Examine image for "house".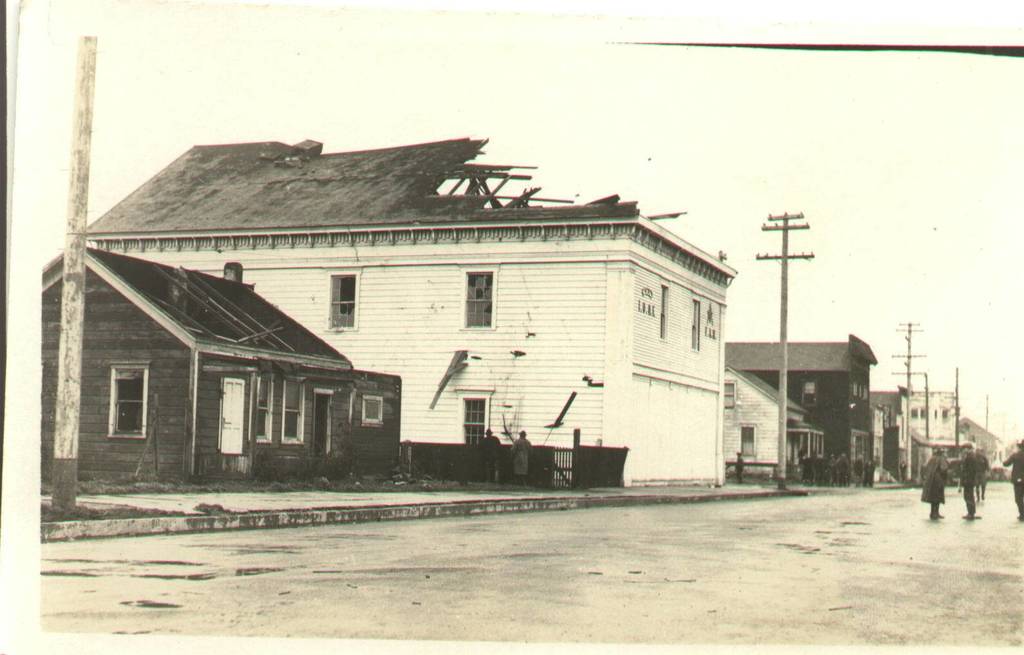
Examination result: left=857, top=385, right=912, bottom=499.
